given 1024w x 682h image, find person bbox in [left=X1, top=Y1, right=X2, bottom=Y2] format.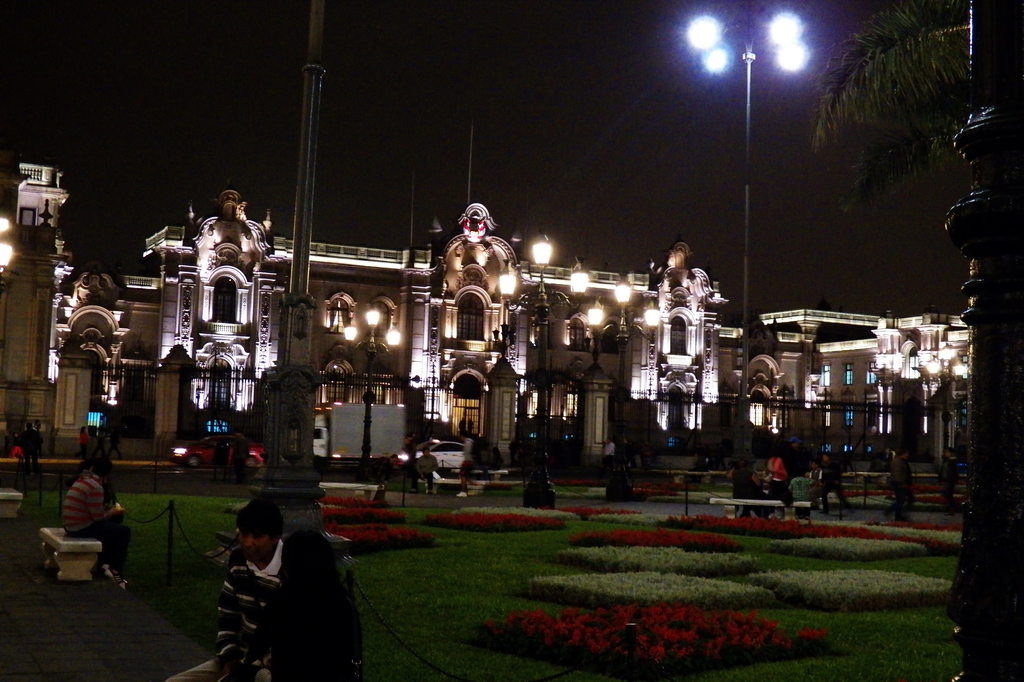
[left=820, top=451, right=857, bottom=521].
